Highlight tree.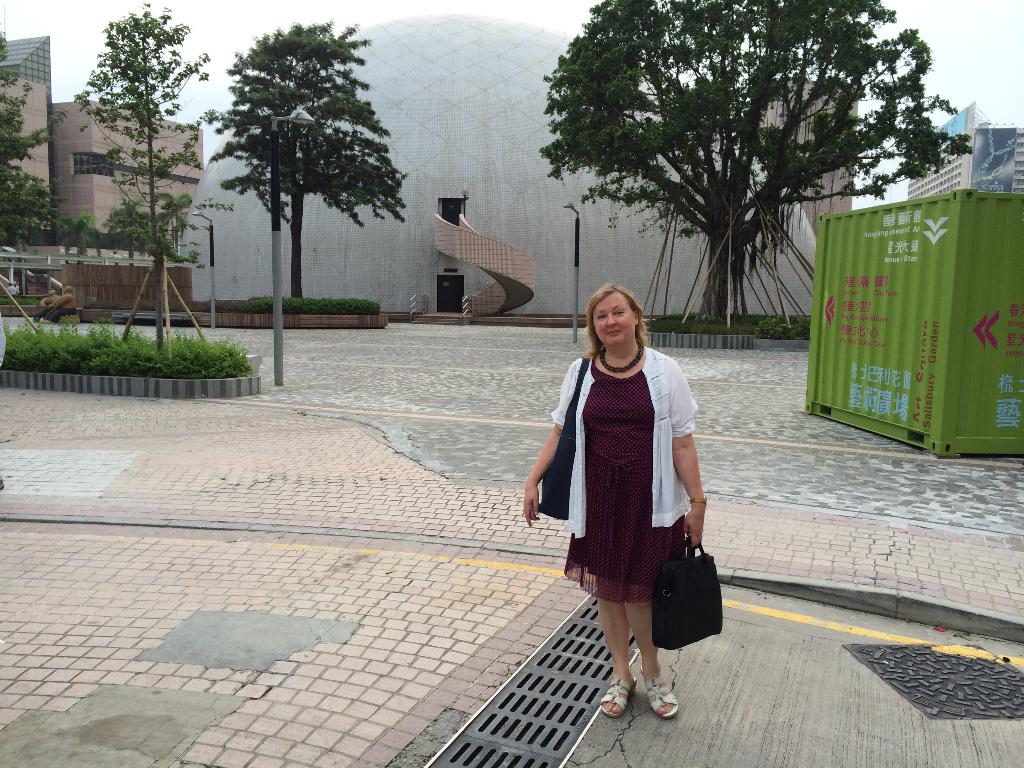
Highlighted region: (x1=0, y1=24, x2=67, y2=296).
